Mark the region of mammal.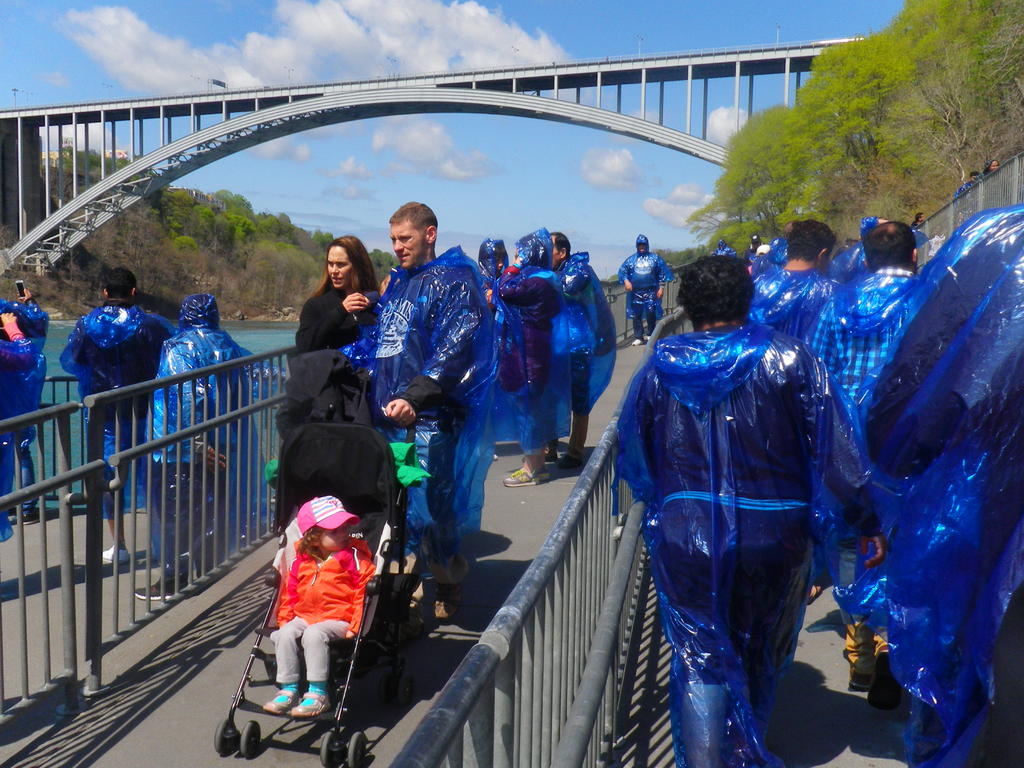
Region: [500,229,565,484].
